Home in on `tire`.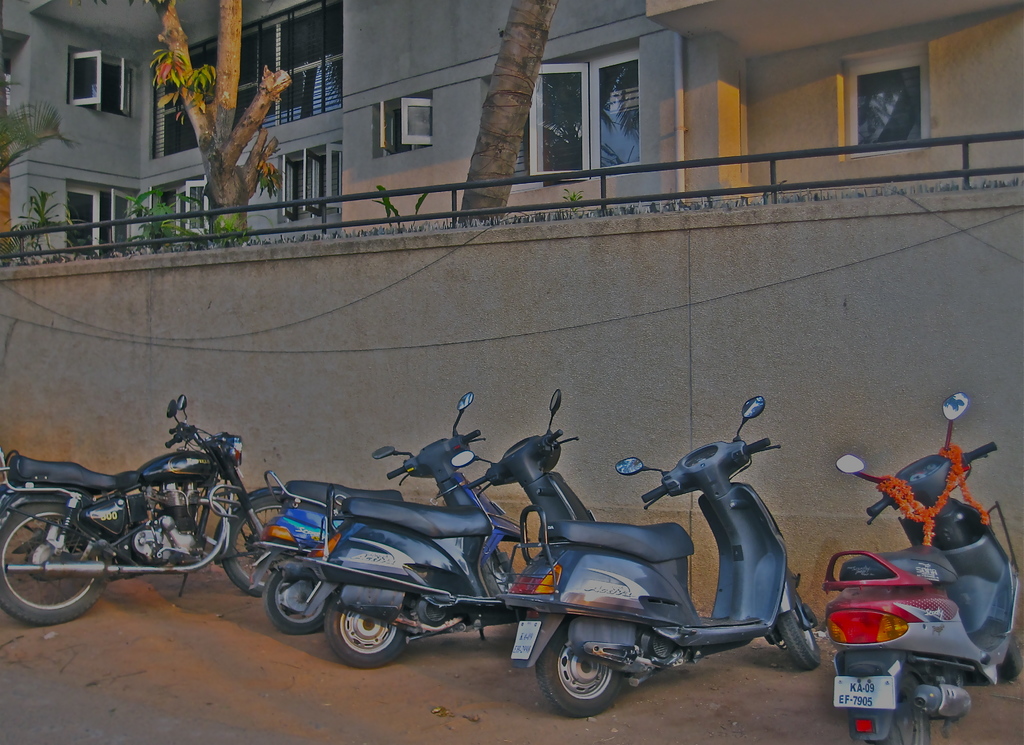
Homed in at <region>263, 572, 332, 632</region>.
